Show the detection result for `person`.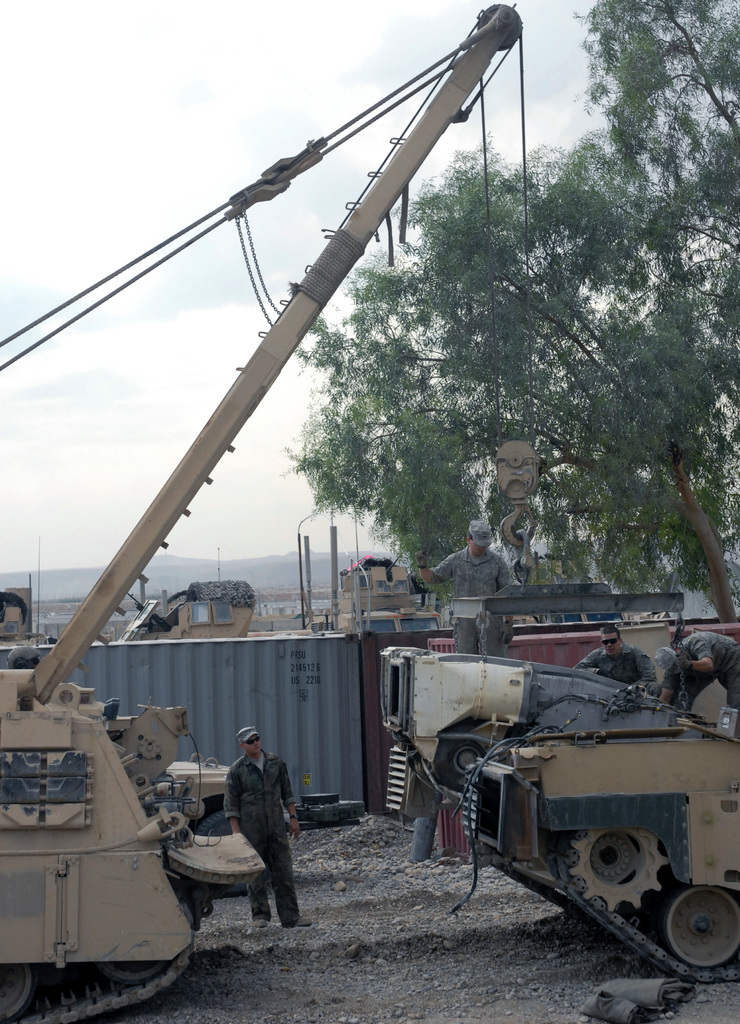
select_region(412, 520, 520, 659).
